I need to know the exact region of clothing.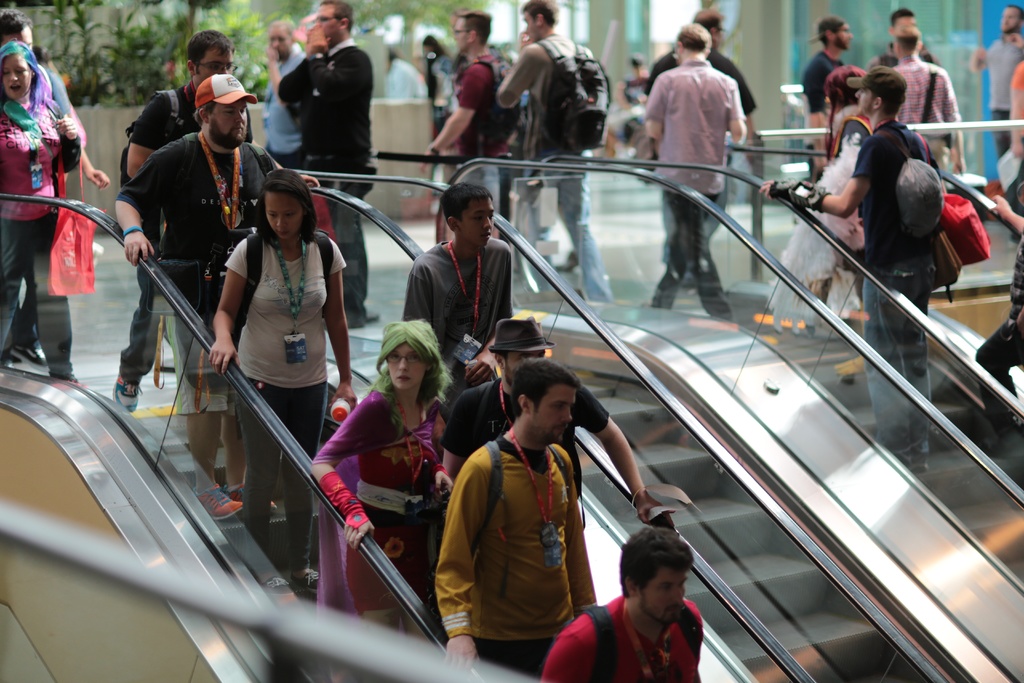
Region: (225, 230, 349, 561).
